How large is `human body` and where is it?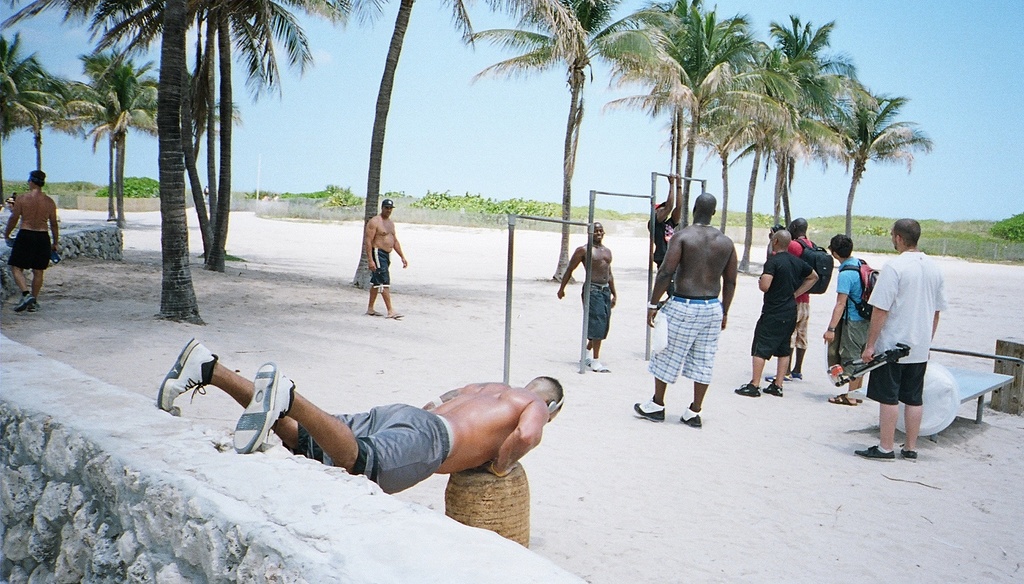
Bounding box: (555,226,618,371).
